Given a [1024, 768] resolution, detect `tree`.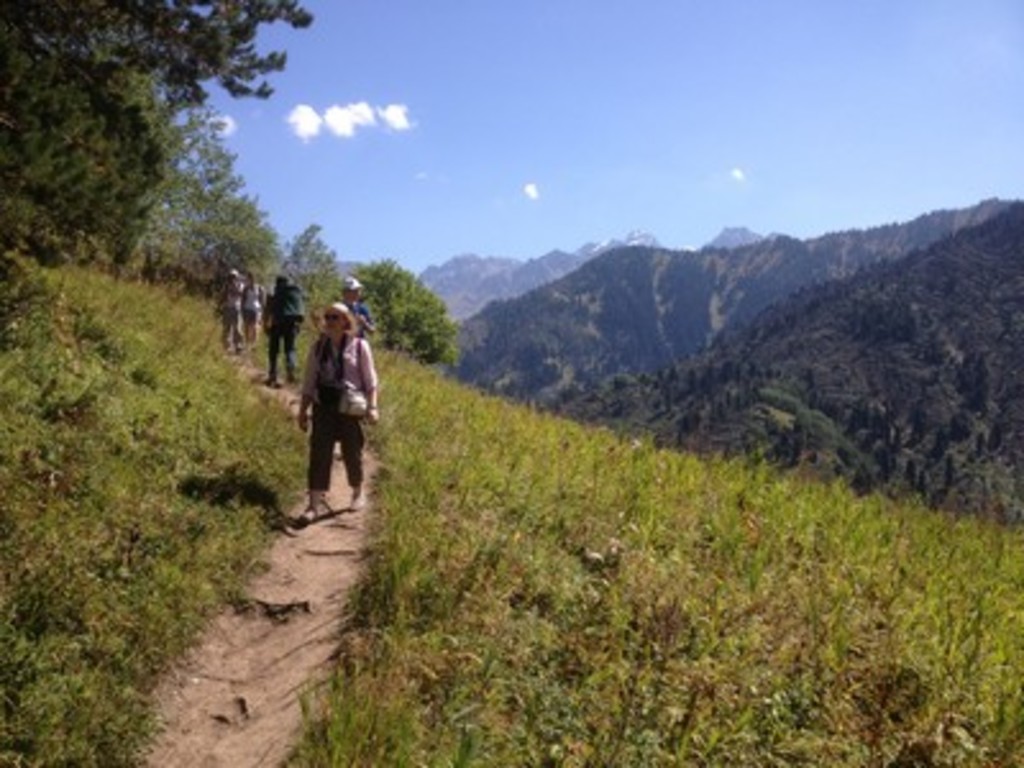
pyautogui.locateOnScreen(282, 218, 343, 325).
